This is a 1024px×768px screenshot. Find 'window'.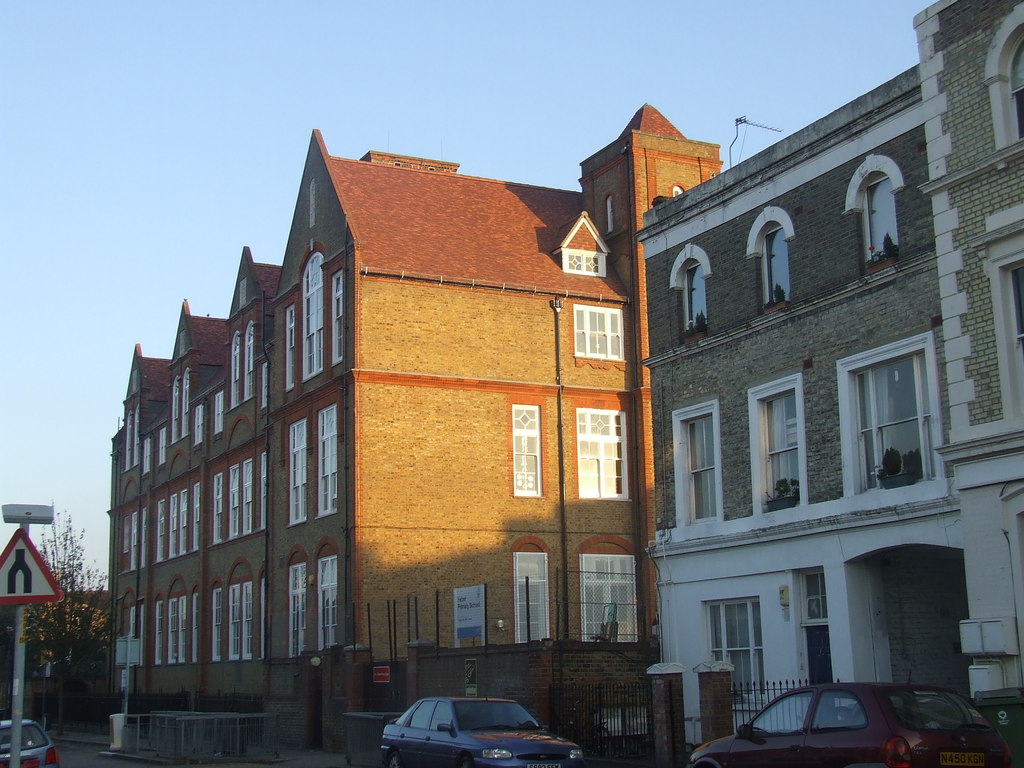
Bounding box: x1=184, y1=586, x2=201, y2=673.
